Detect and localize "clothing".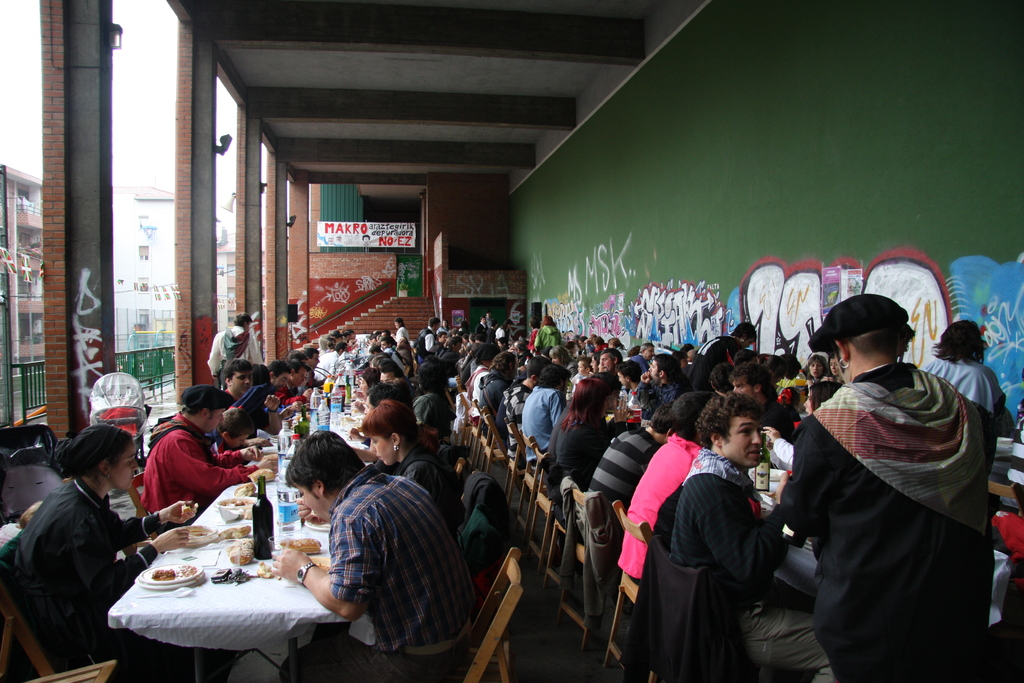
Localized at x1=145, y1=410, x2=263, y2=536.
